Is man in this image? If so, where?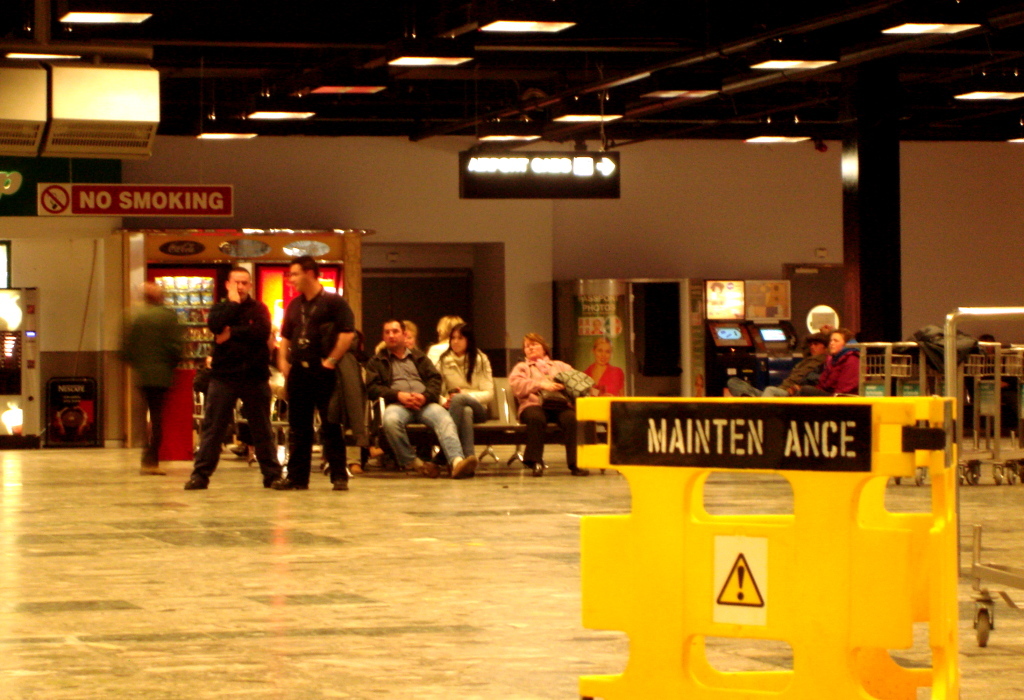
Yes, at Rect(181, 269, 293, 493).
